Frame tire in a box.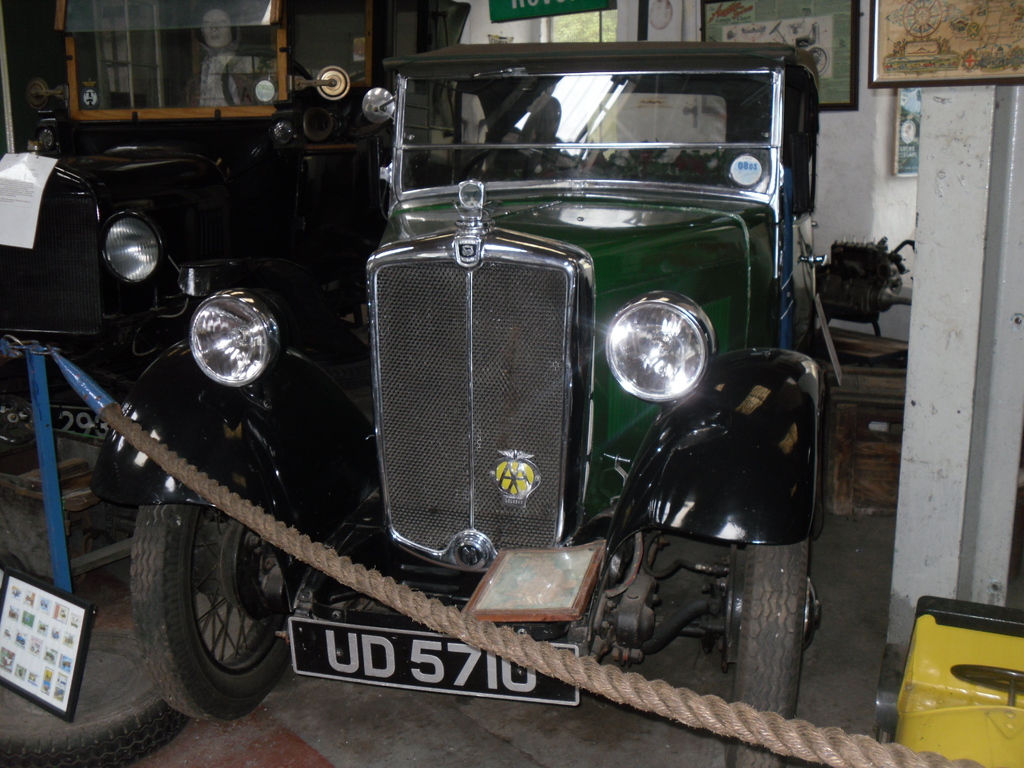
{"left": 727, "top": 542, "right": 813, "bottom": 767}.
